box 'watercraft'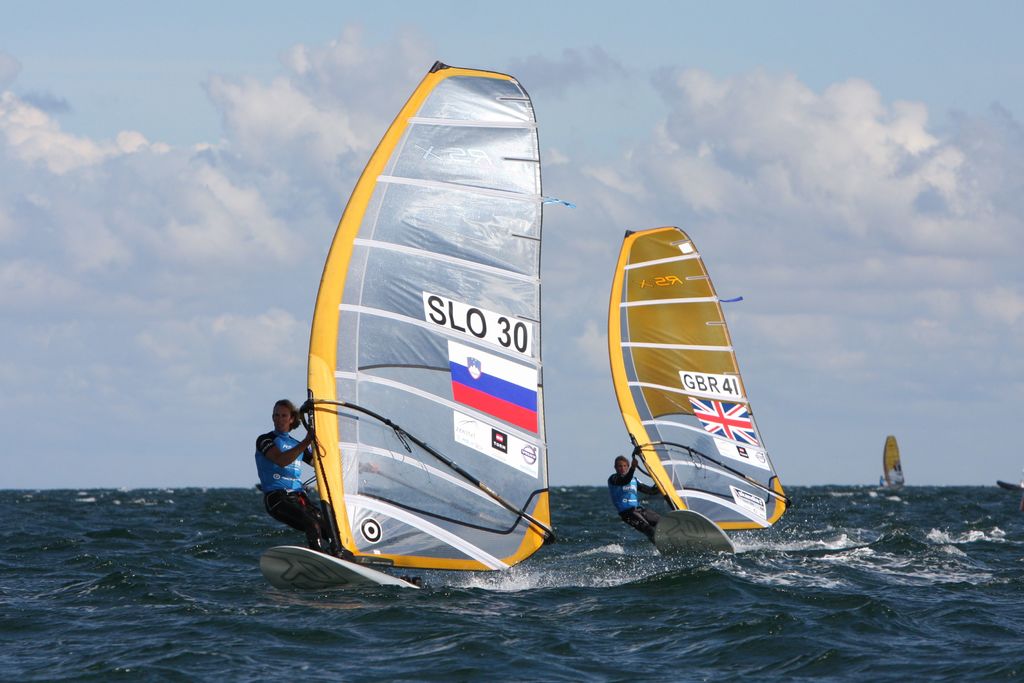
bbox(995, 482, 1023, 491)
